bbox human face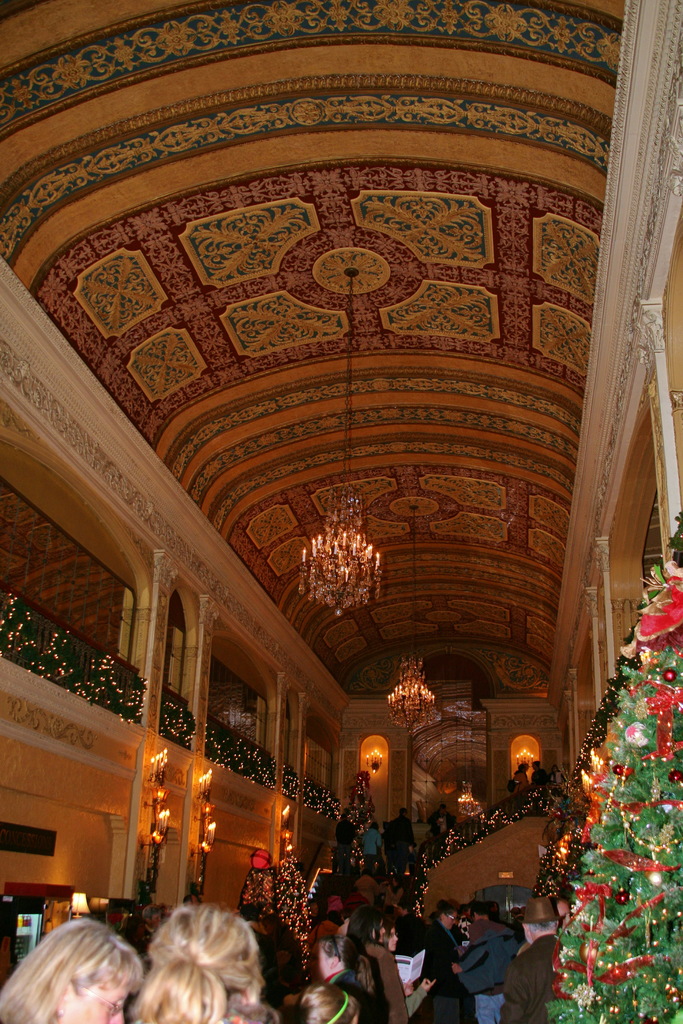
<region>440, 907, 461, 934</region>
